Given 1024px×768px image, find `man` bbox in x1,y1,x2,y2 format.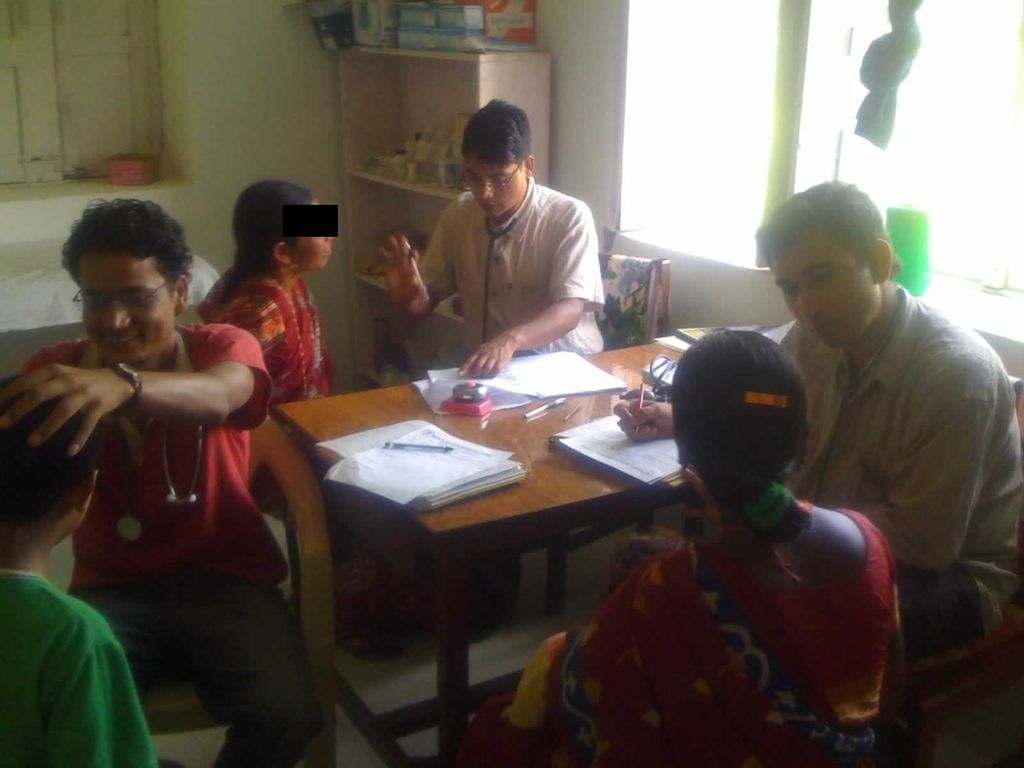
614,179,1023,659.
